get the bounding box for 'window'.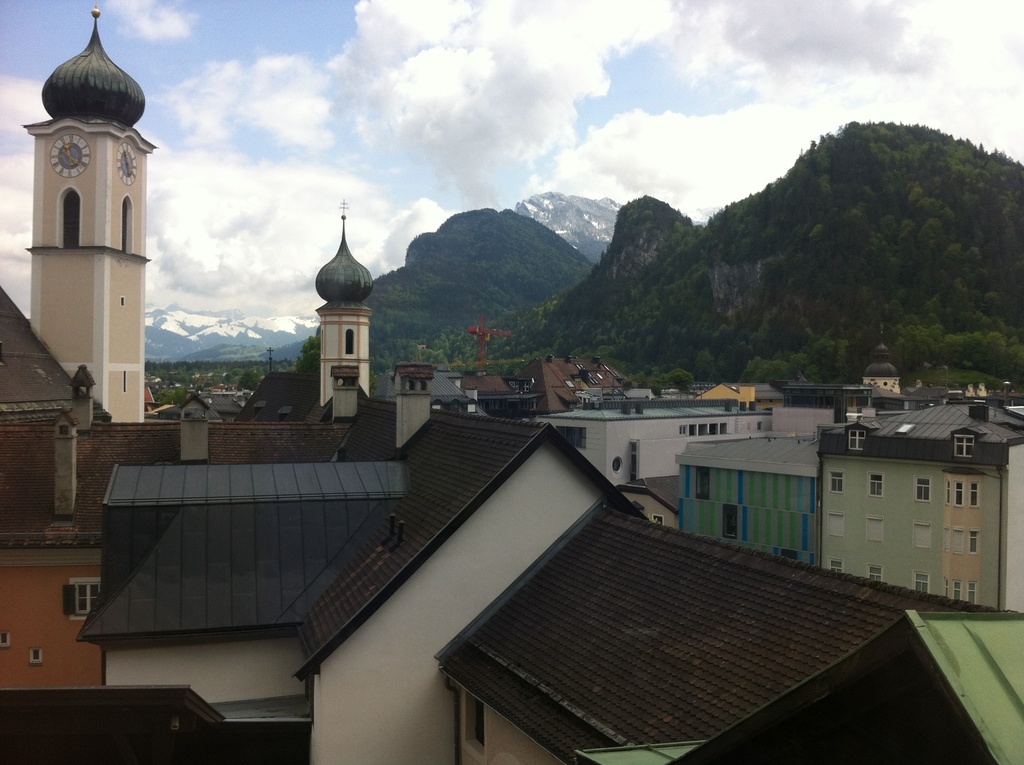
box(869, 469, 885, 495).
